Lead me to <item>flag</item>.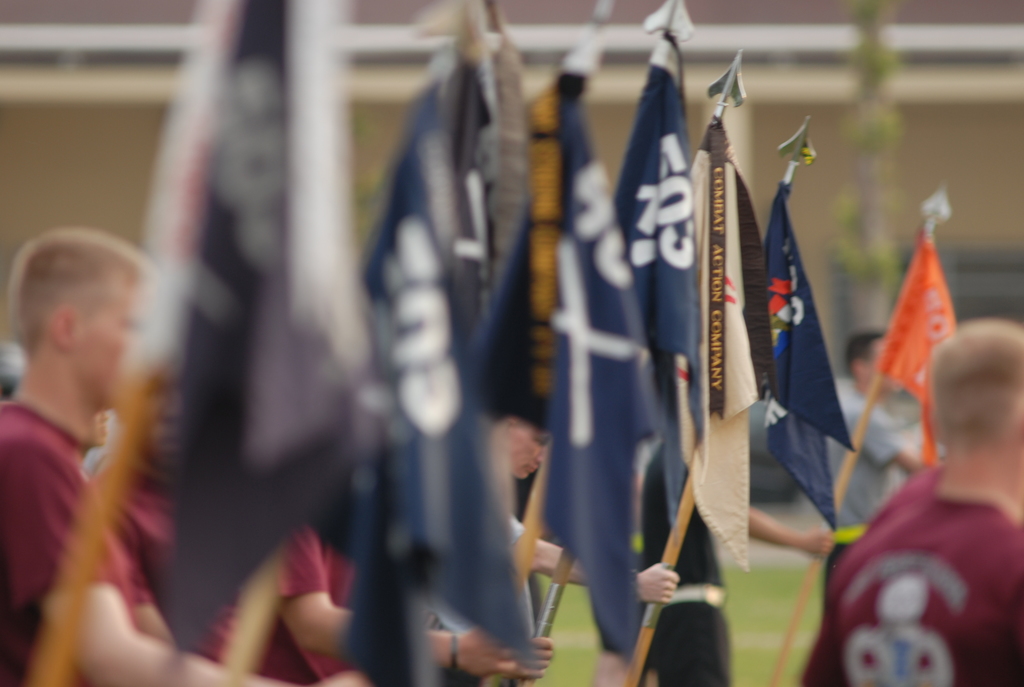
Lead to 697,126,768,577.
